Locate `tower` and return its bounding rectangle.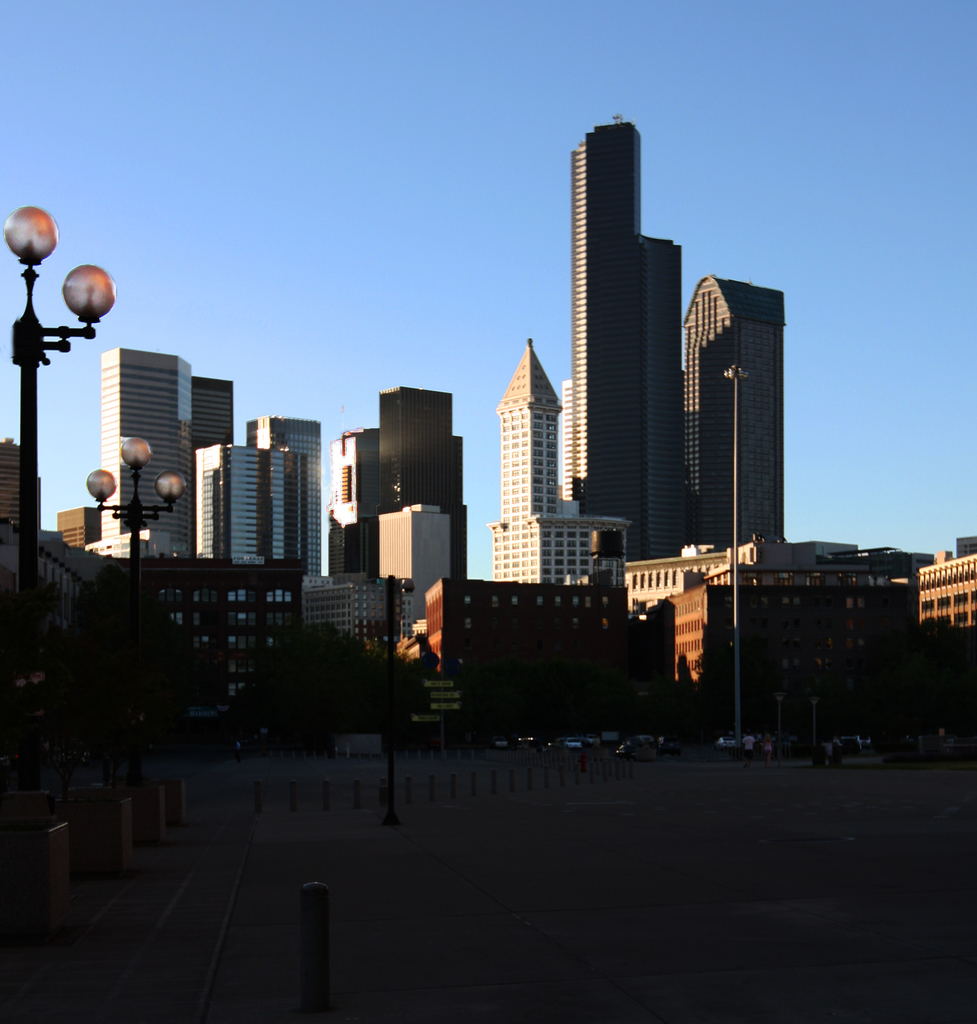
[left=494, top=342, right=620, bottom=591].
